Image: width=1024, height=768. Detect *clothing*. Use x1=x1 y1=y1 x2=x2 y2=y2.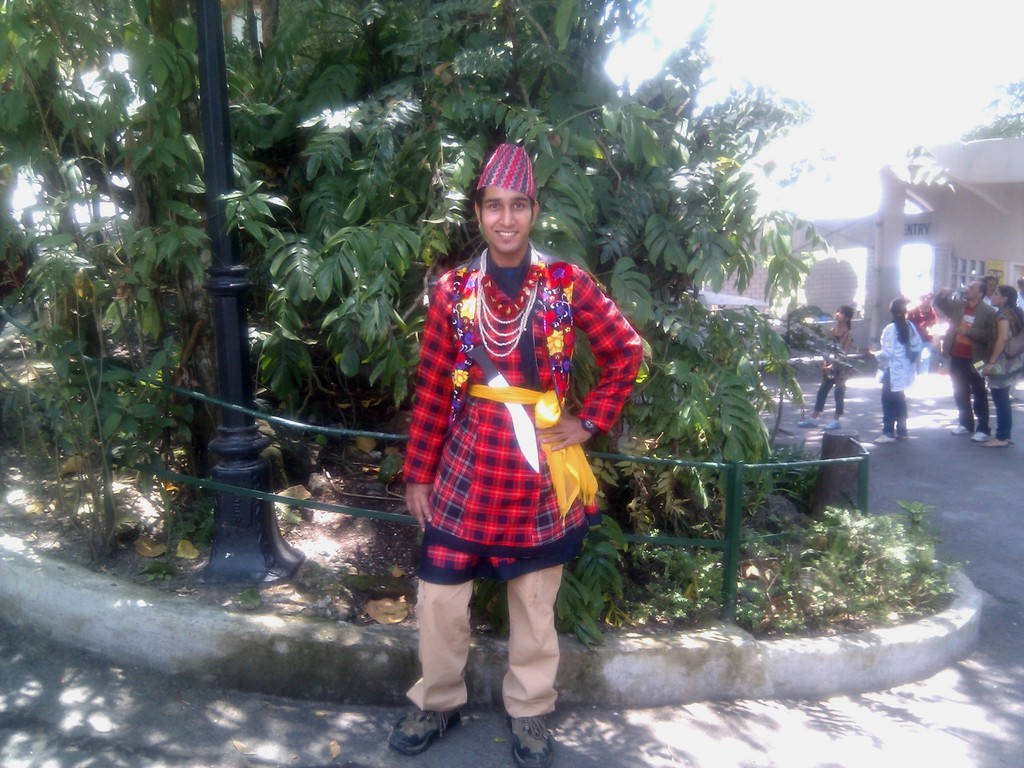
x1=405 y1=253 x2=642 y2=721.
